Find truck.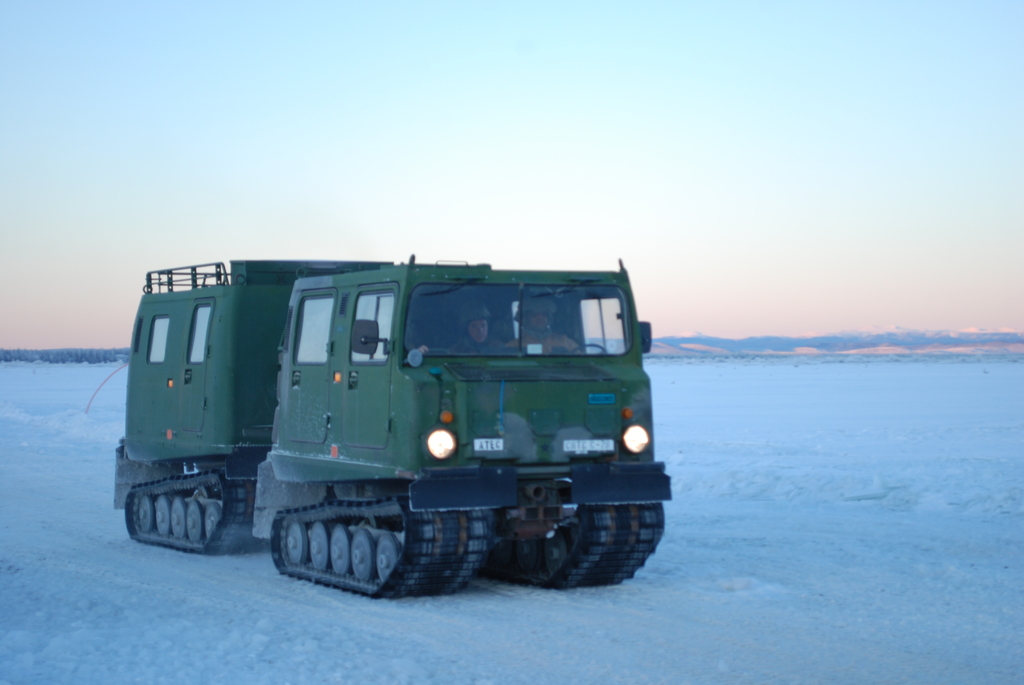
bbox(124, 249, 653, 594).
